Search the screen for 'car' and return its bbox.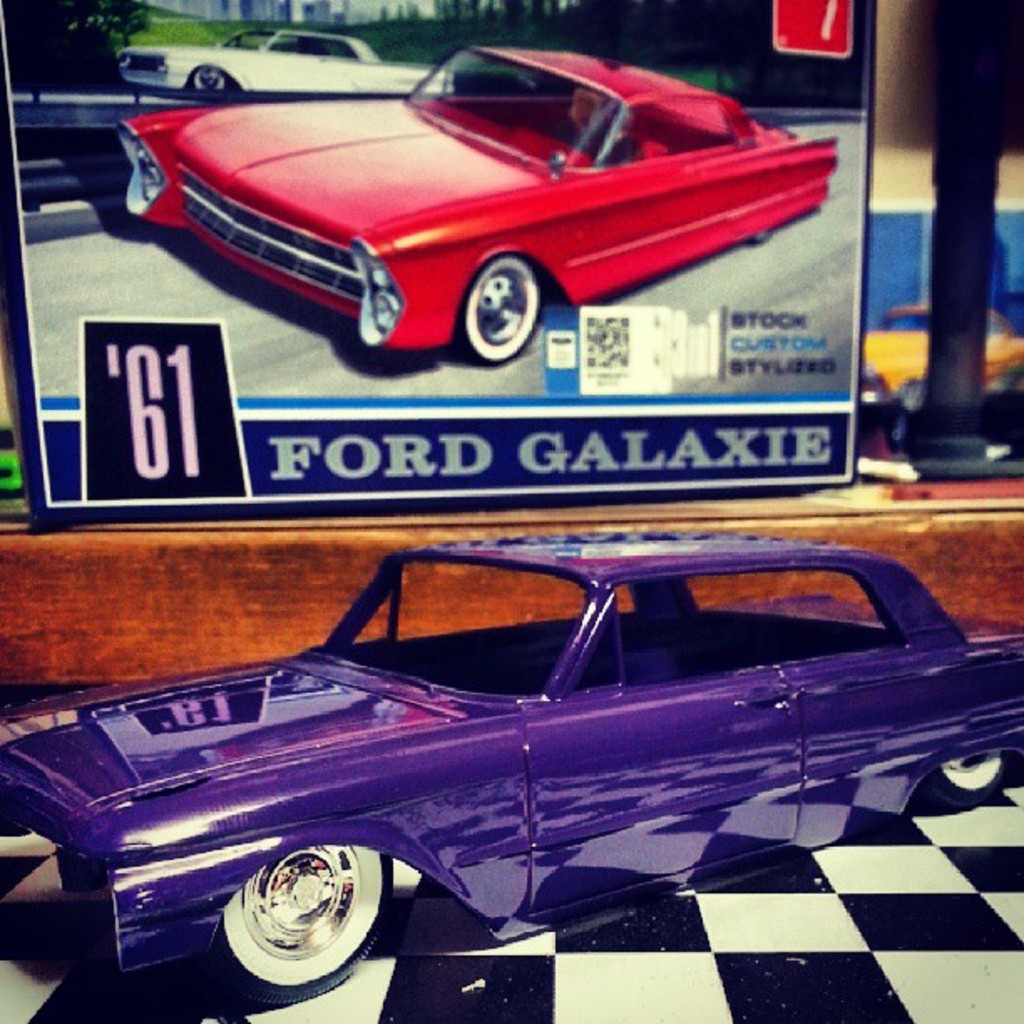
Found: [0,530,1022,1009].
